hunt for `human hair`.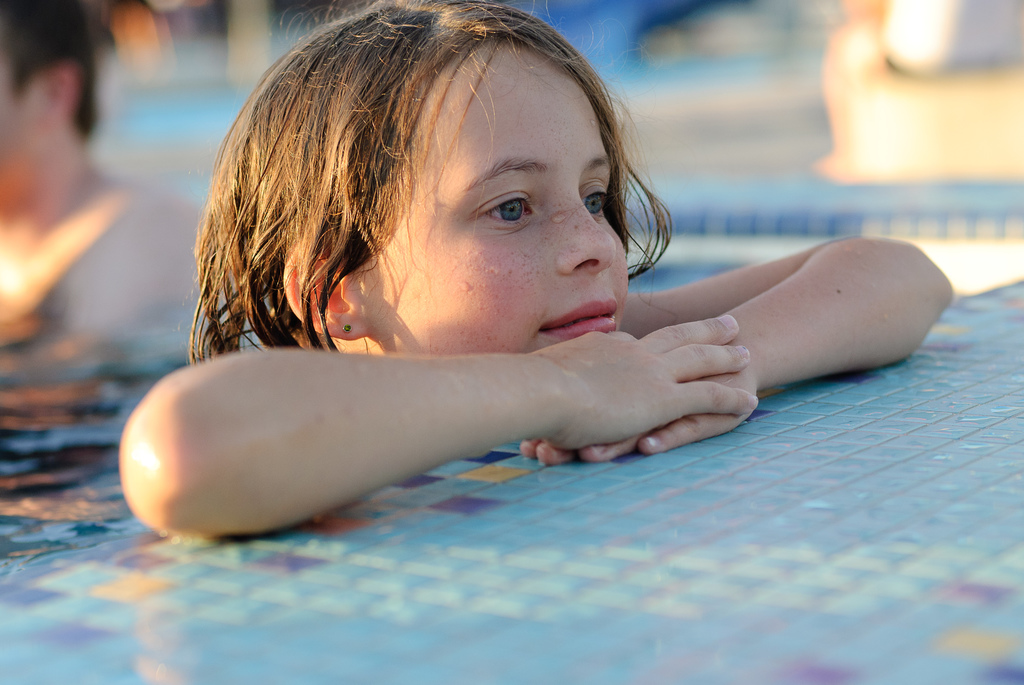
Hunted down at x1=0 y1=0 x2=109 y2=148.
